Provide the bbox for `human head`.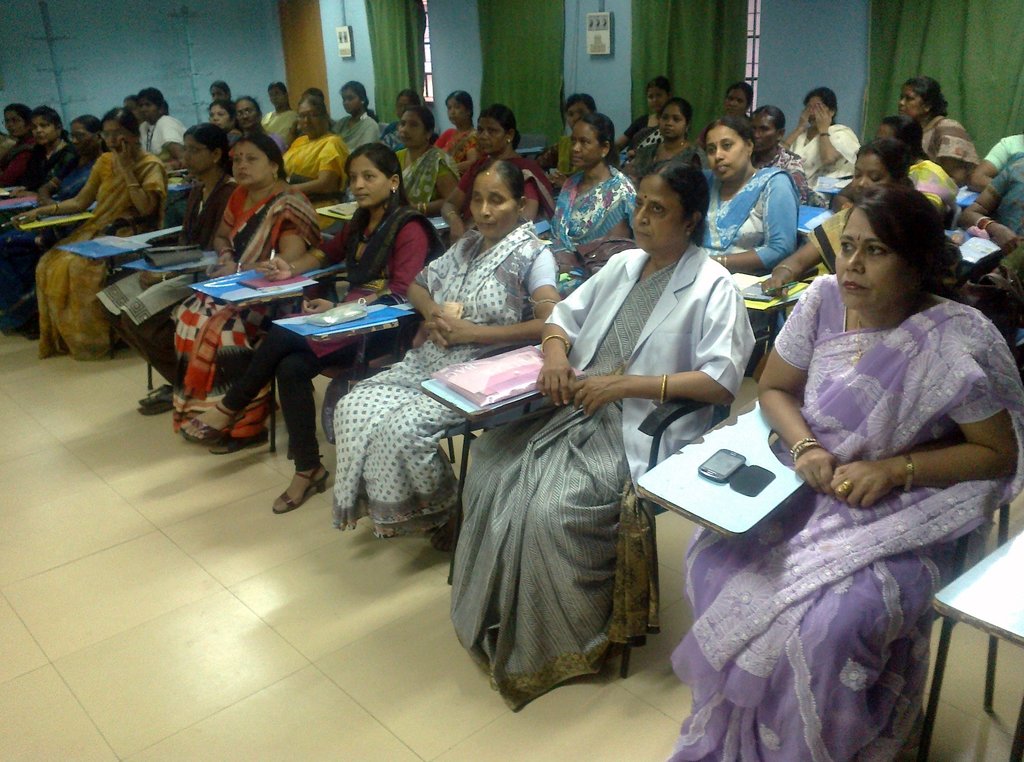
400,102,430,144.
